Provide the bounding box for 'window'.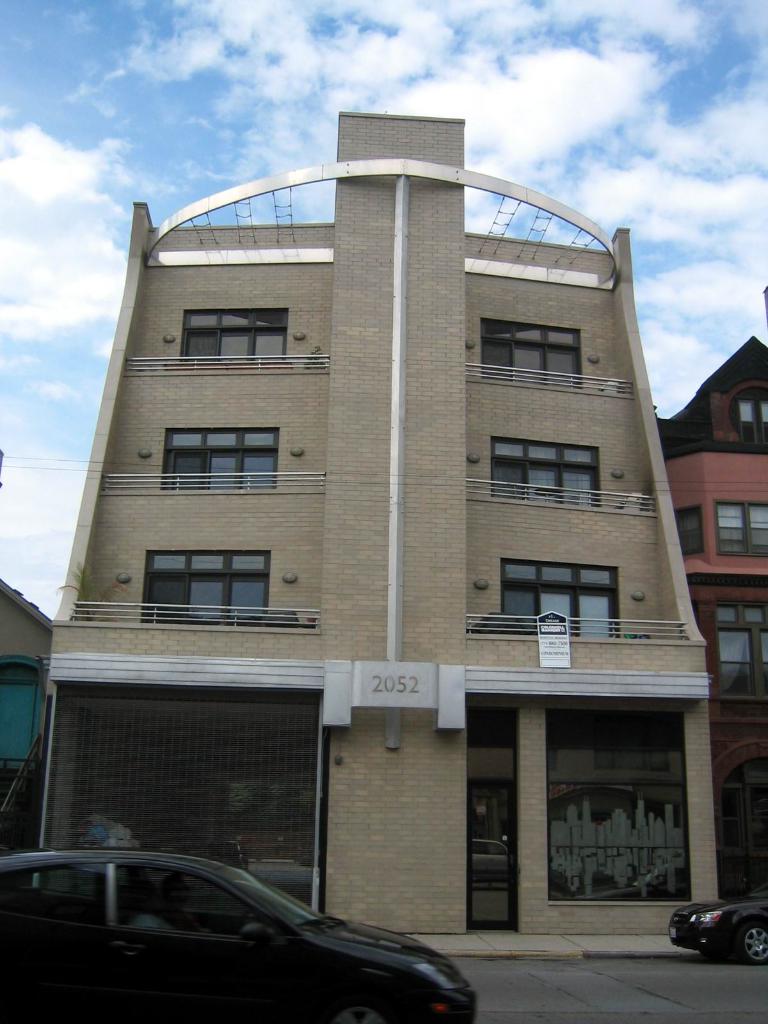
712, 501, 767, 560.
